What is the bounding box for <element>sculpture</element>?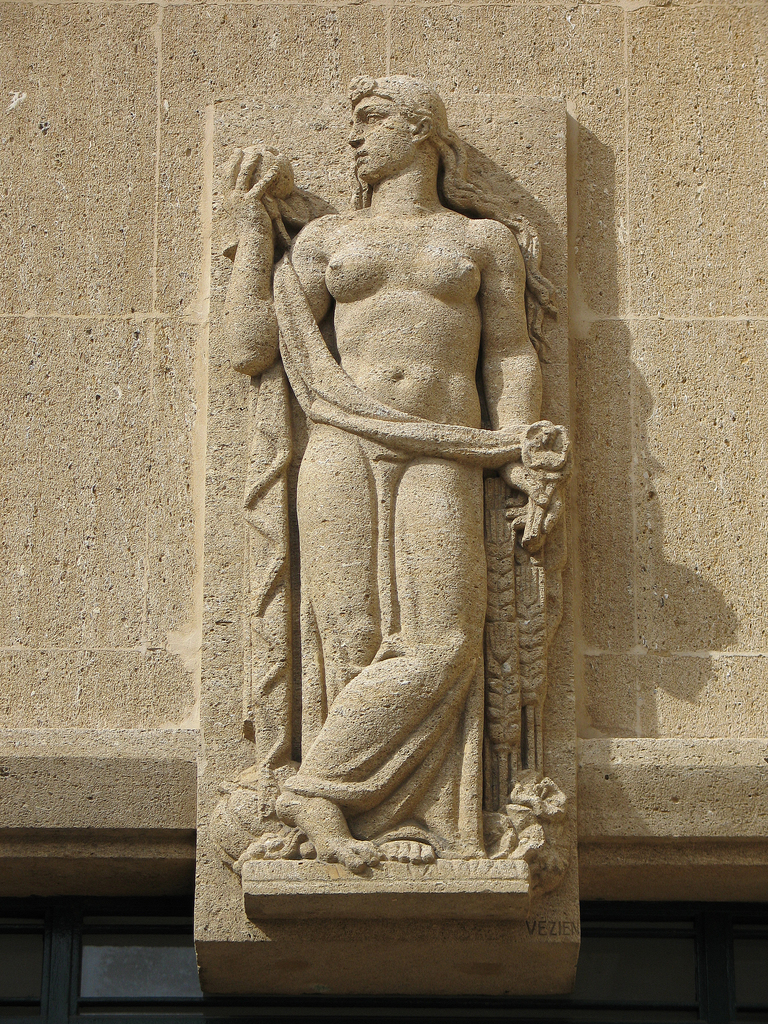
<region>224, 65, 555, 874</region>.
